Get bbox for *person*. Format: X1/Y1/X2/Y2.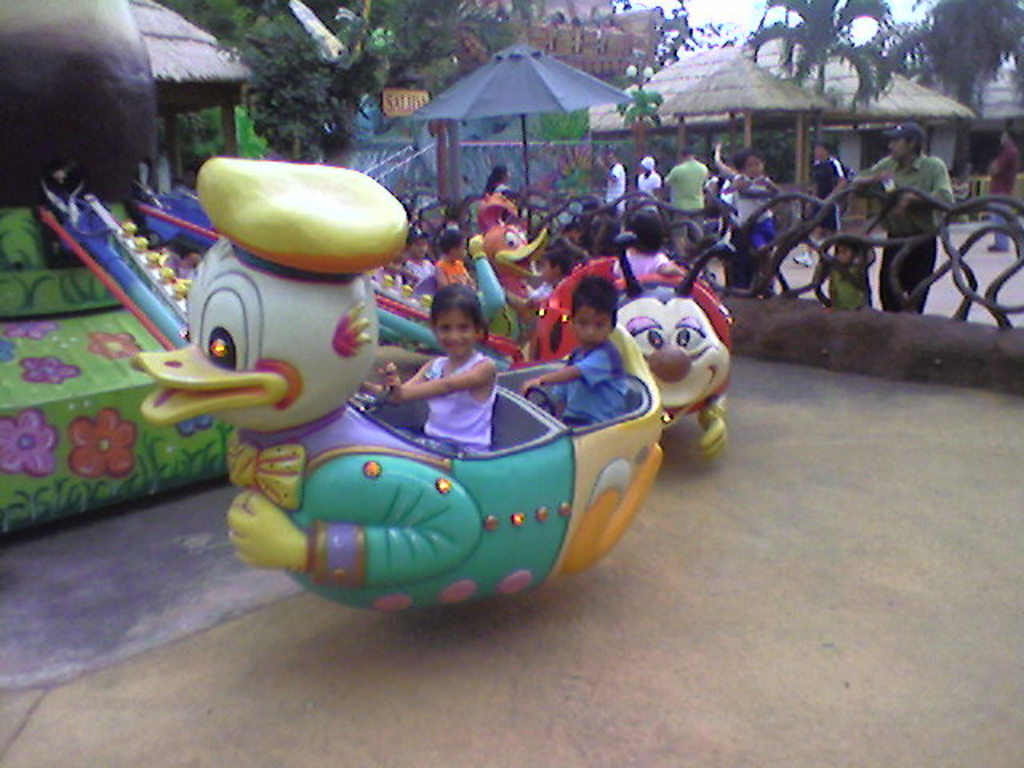
611/205/691/280.
